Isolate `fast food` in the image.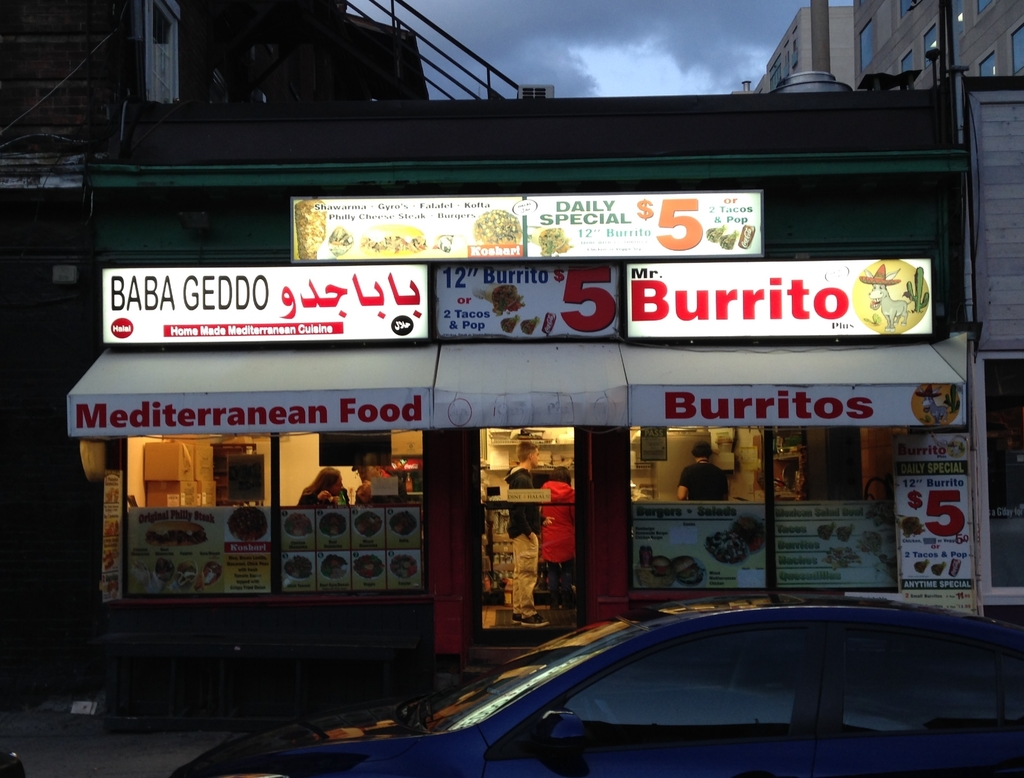
Isolated region: [x1=542, y1=312, x2=556, y2=334].
